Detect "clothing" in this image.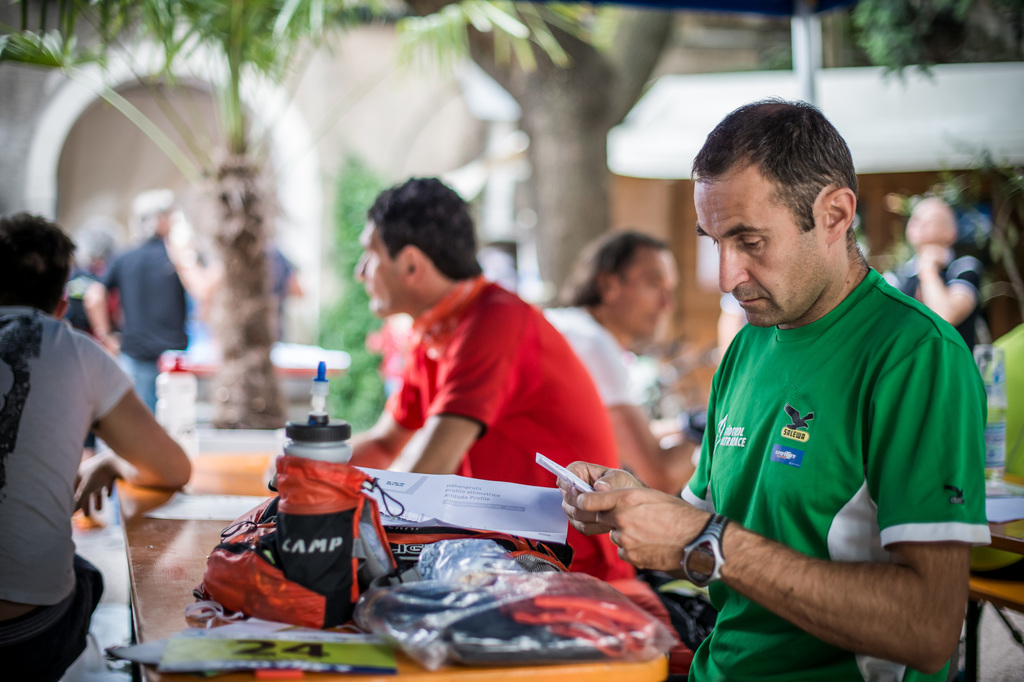
Detection: [left=95, top=234, right=186, bottom=414].
